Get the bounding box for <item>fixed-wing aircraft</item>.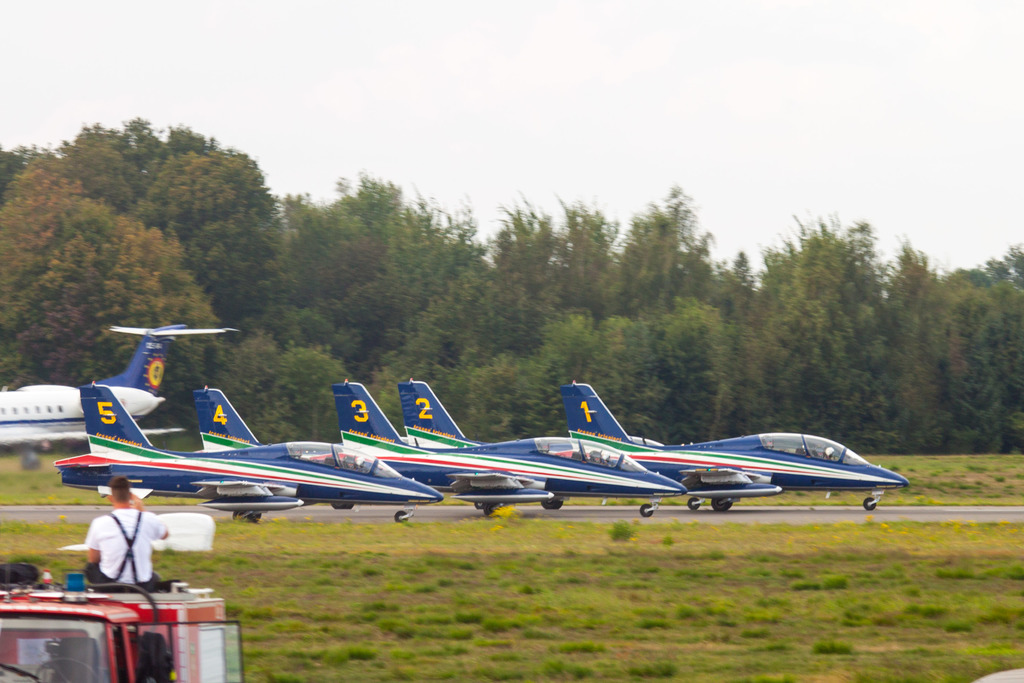
box(45, 377, 443, 524).
